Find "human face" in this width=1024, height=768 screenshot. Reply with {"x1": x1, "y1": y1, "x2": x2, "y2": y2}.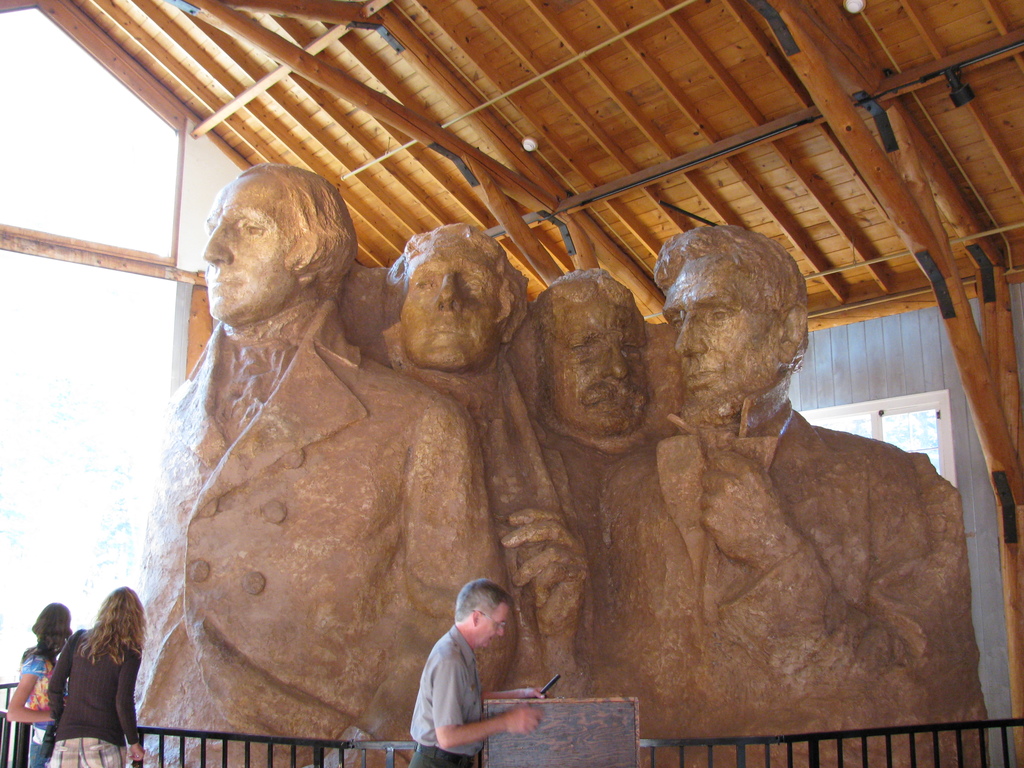
{"x1": 401, "y1": 230, "x2": 504, "y2": 364}.
